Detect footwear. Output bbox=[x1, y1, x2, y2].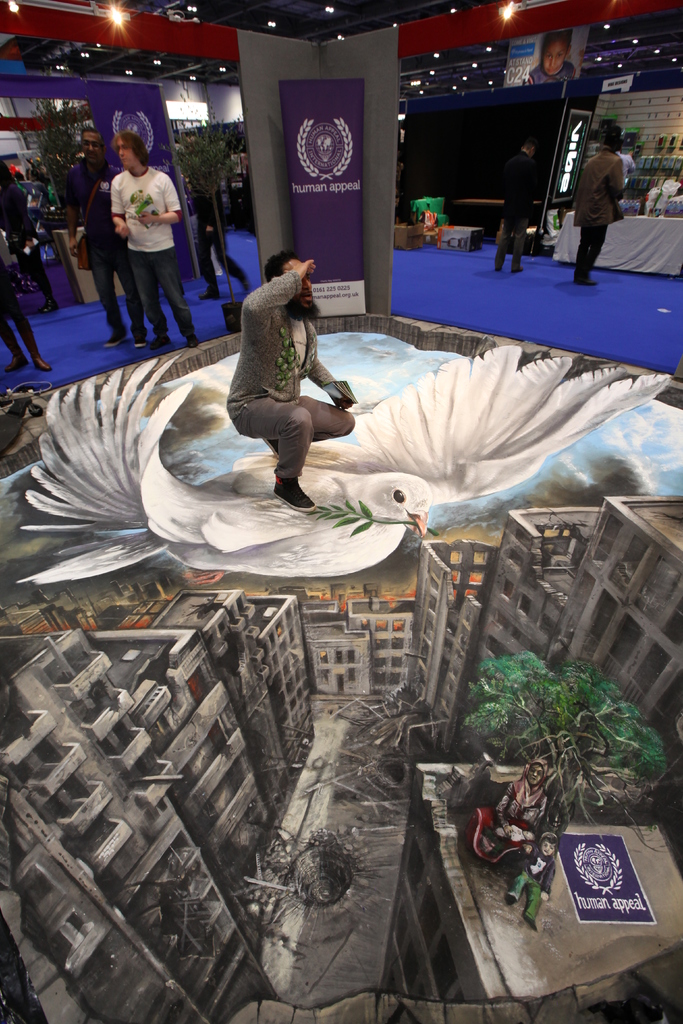
bbox=[521, 916, 535, 934].
